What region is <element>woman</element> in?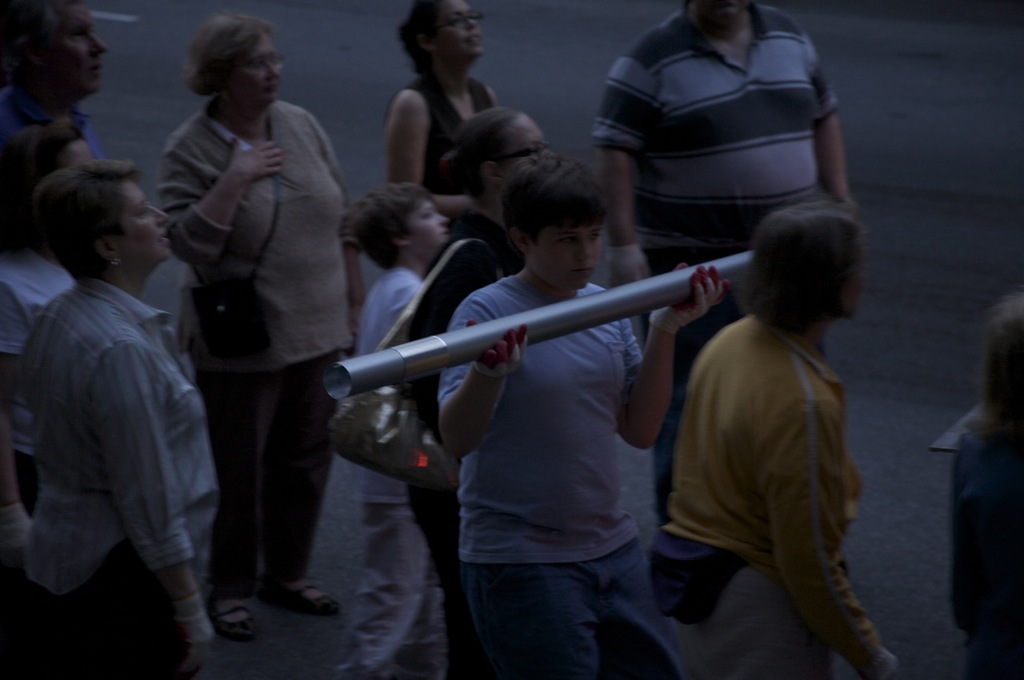
BBox(405, 106, 551, 679).
